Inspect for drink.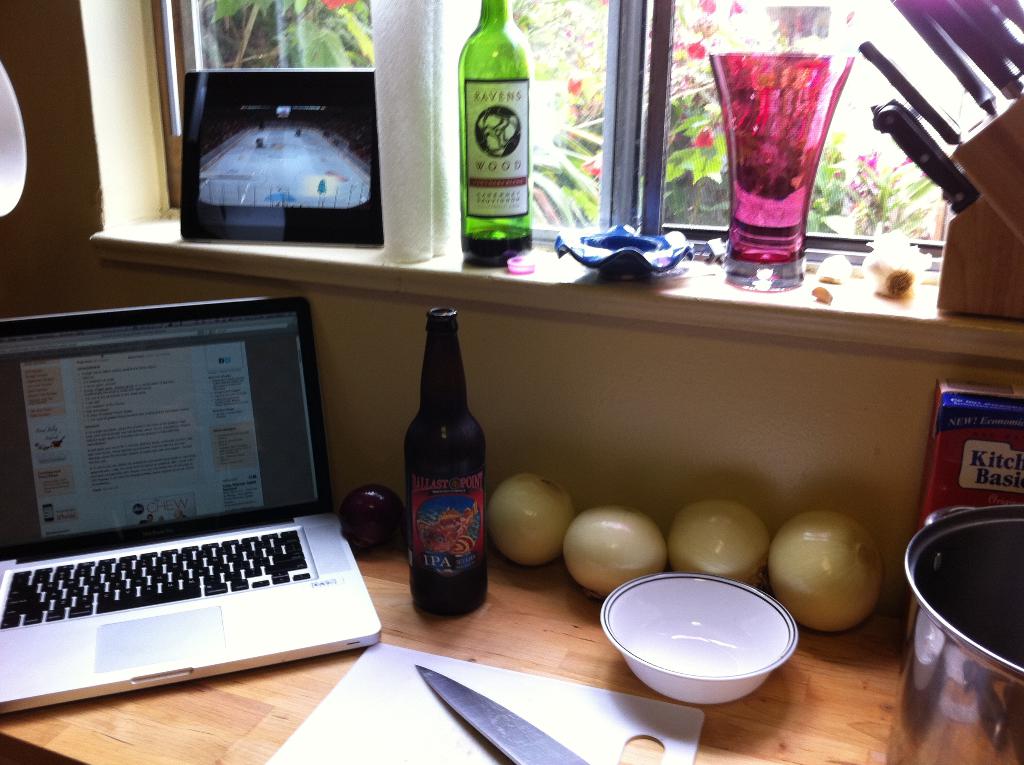
Inspection: crop(397, 326, 498, 622).
